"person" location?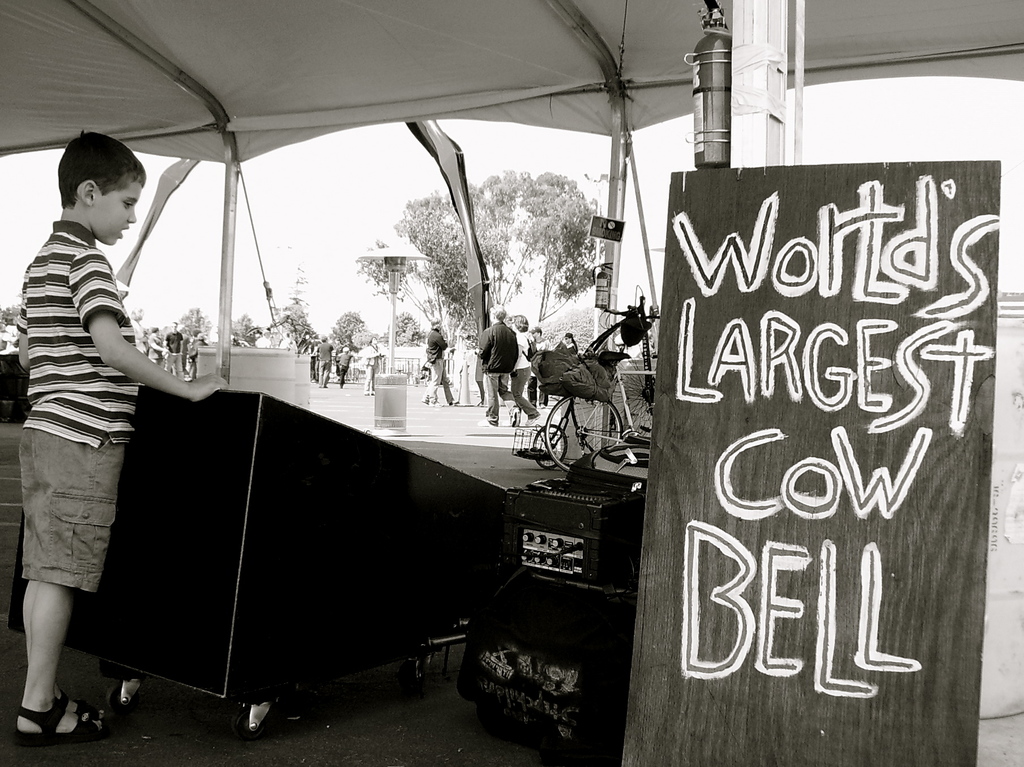
region(161, 321, 188, 379)
